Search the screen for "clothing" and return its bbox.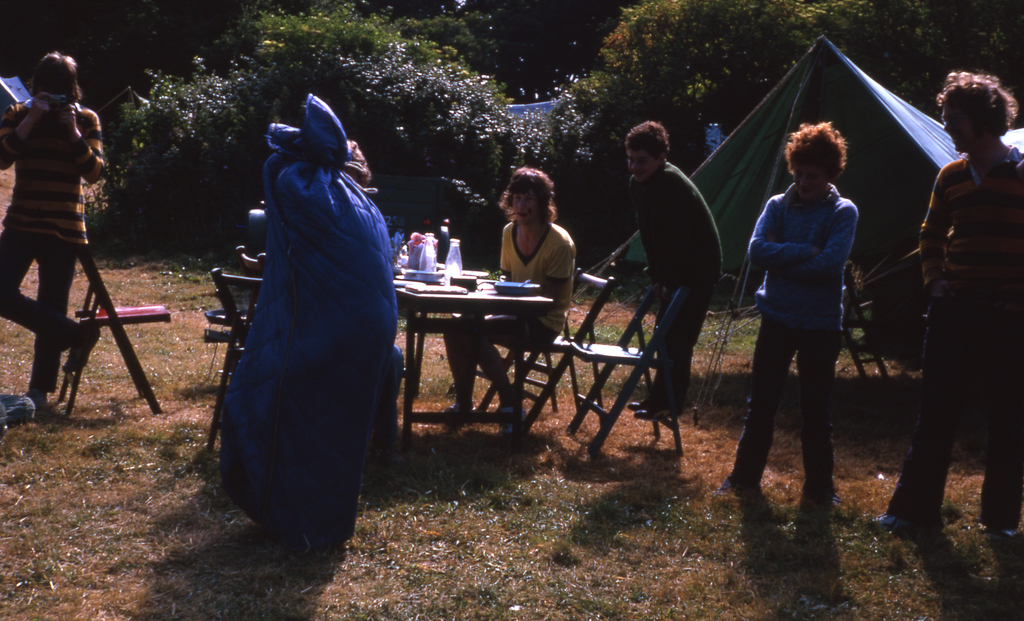
Found: l=905, t=153, r=1023, b=522.
